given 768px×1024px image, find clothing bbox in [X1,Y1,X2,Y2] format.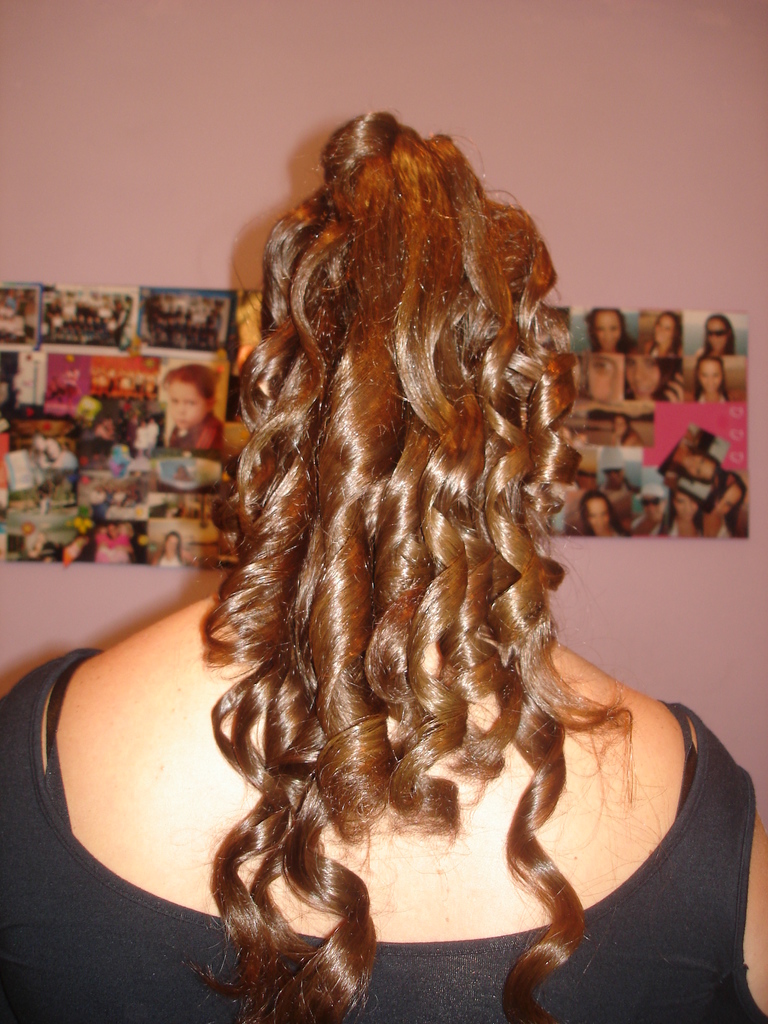
[716,512,732,538].
